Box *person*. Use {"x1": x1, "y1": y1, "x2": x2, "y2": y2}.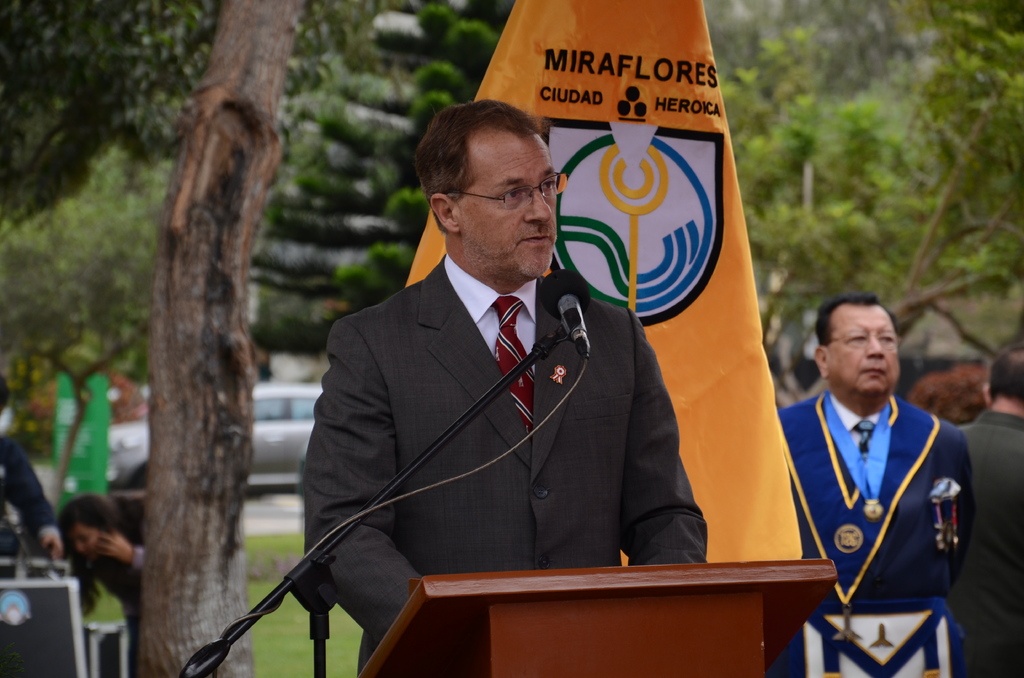
{"x1": 774, "y1": 292, "x2": 978, "y2": 677}.
